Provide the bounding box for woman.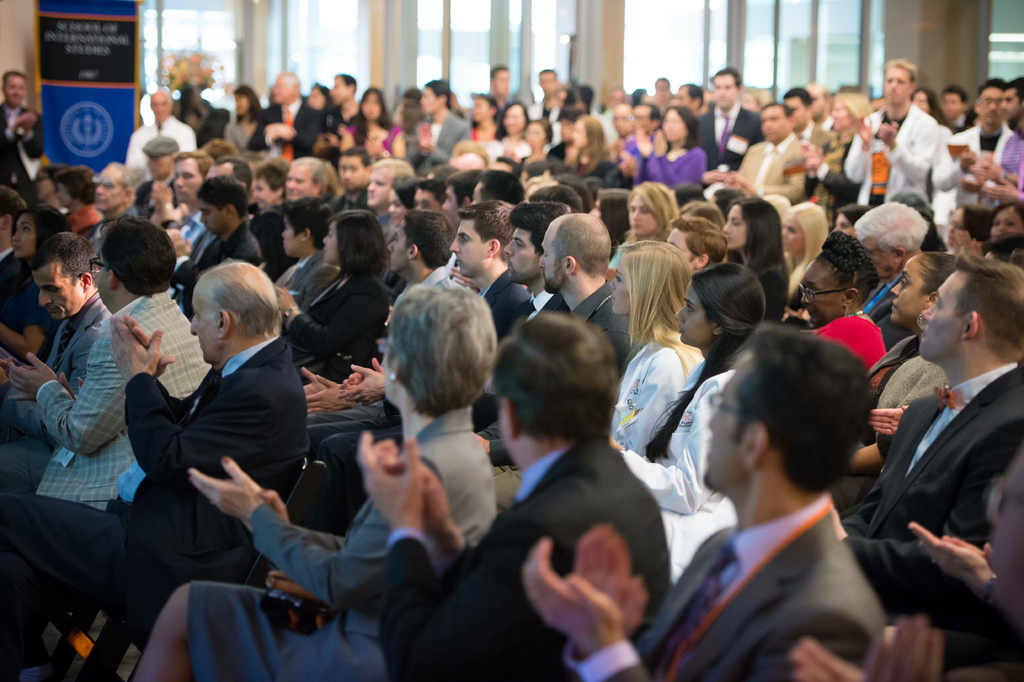
region(271, 199, 349, 314).
